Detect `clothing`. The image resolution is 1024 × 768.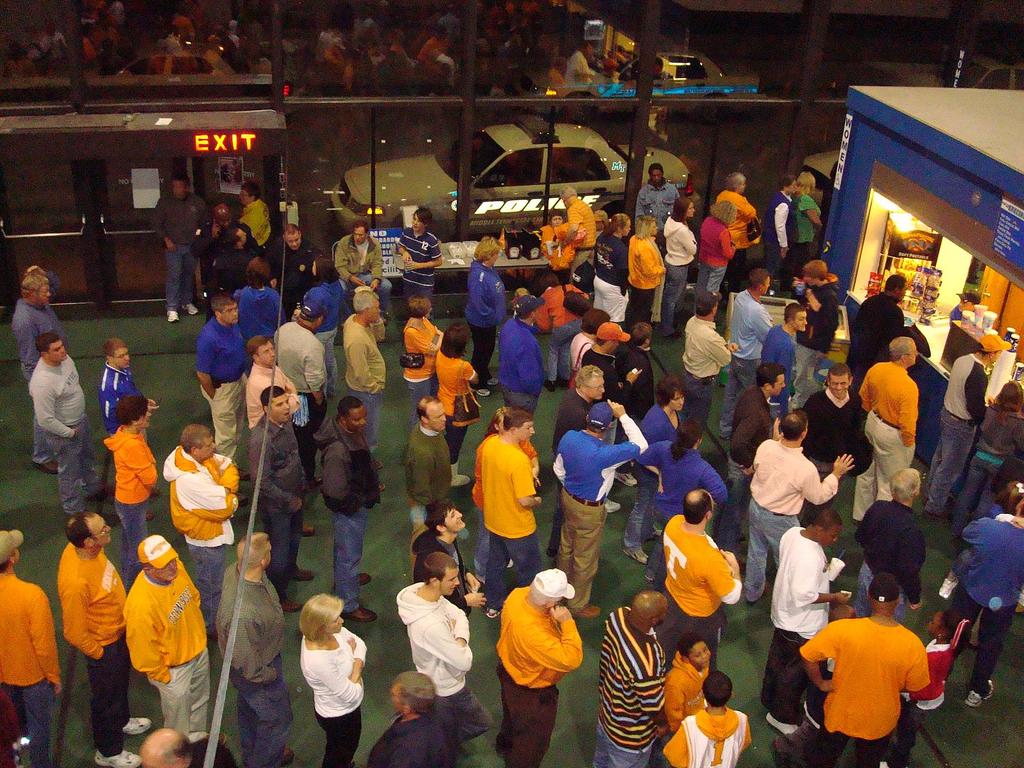
[541, 221, 570, 277].
